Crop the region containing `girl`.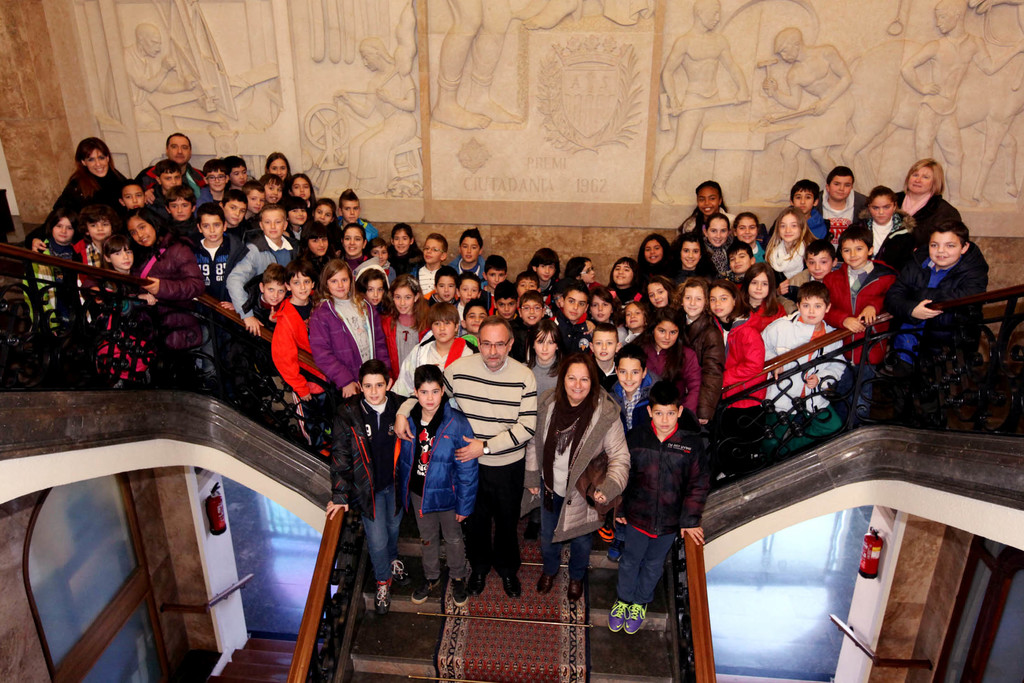
Crop region: <bbox>30, 213, 79, 367</bbox>.
